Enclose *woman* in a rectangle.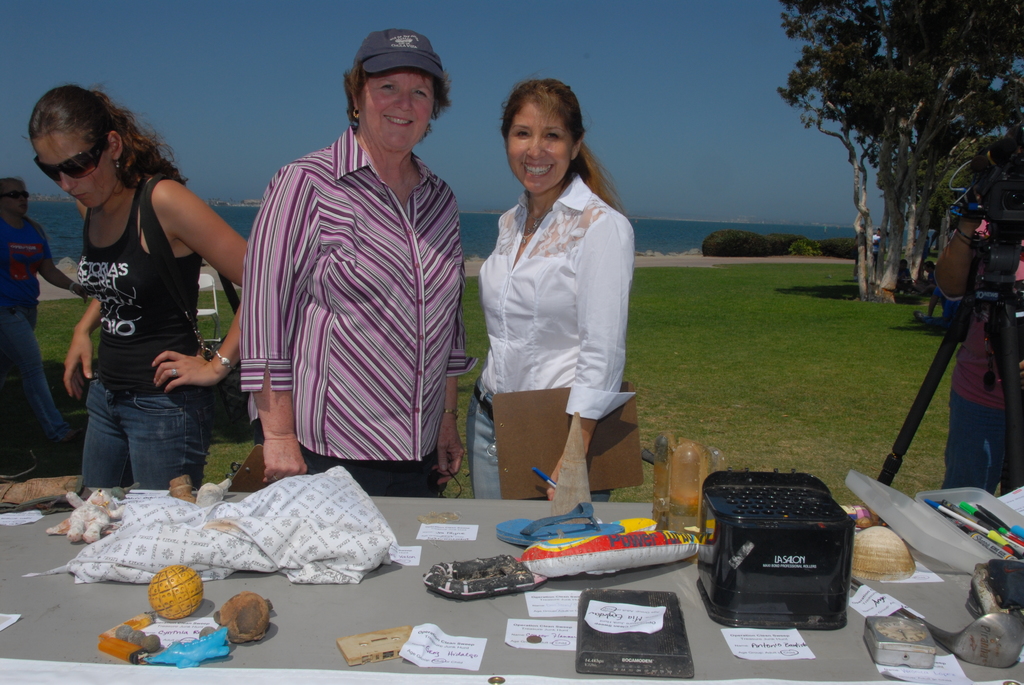
box=[239, 29, 479, 499].
